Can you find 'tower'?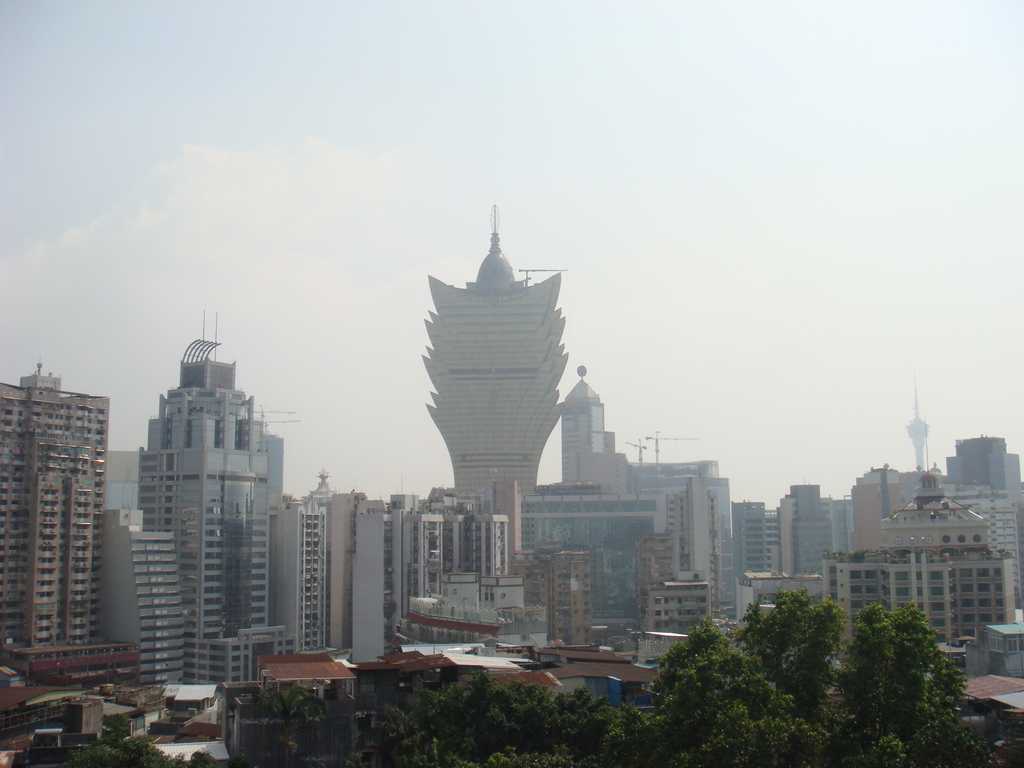
Yes, bounding box: pyautogui.locateOnScreen(428, 205, 568, 509).
